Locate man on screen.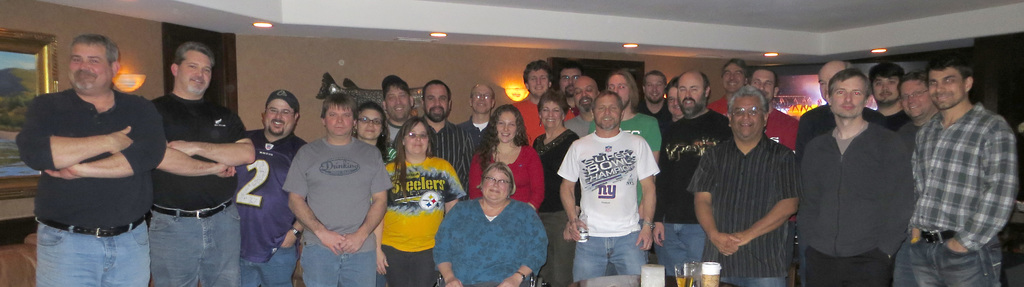
On screen at left=564, top=74, right=593, bottom=145.
